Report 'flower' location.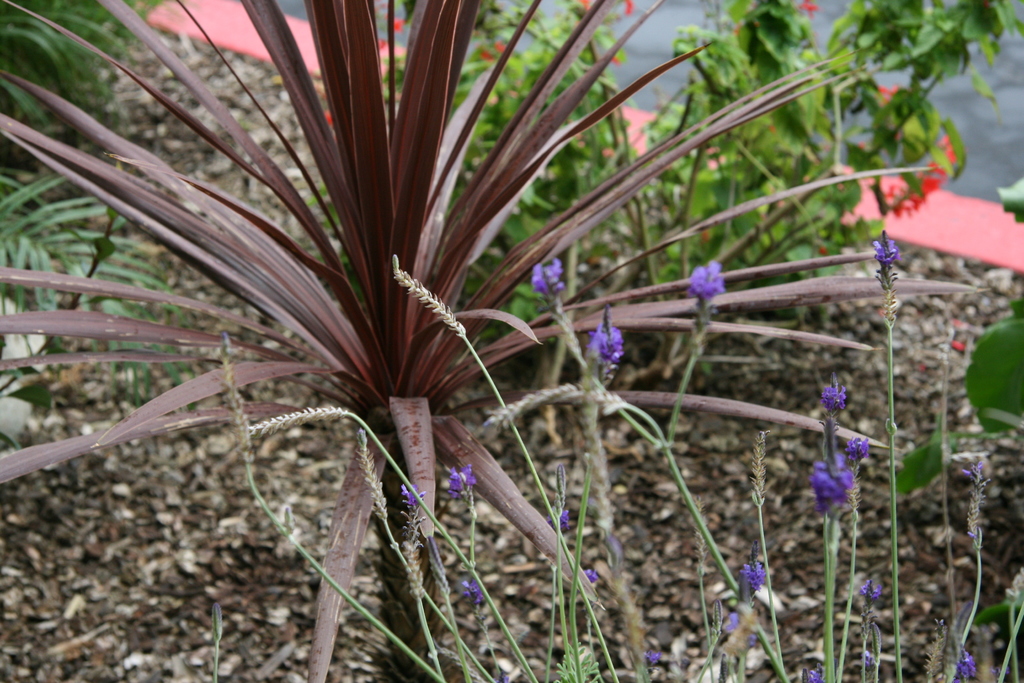
Report: 819,370,854,415.
